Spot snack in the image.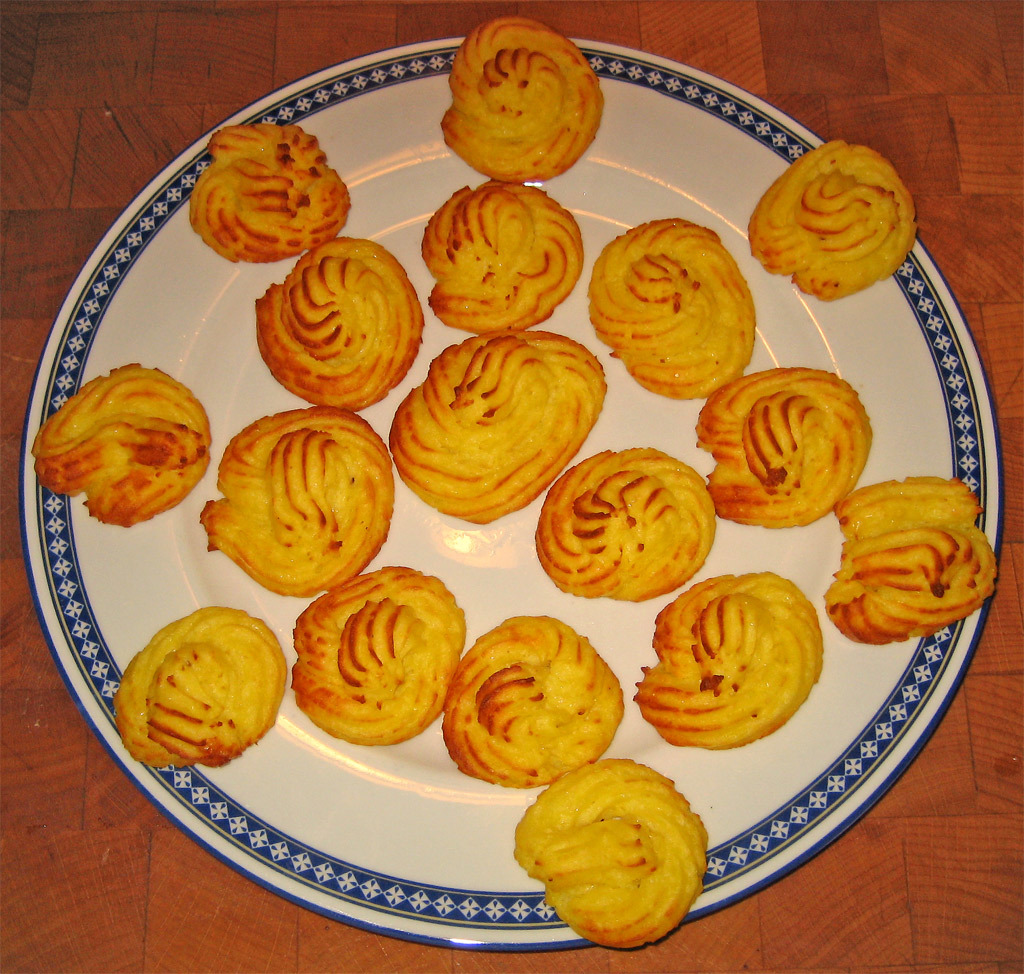
snack found at {"x1": 693, "y1": 361, "x2": 874, "y2": 530}.
